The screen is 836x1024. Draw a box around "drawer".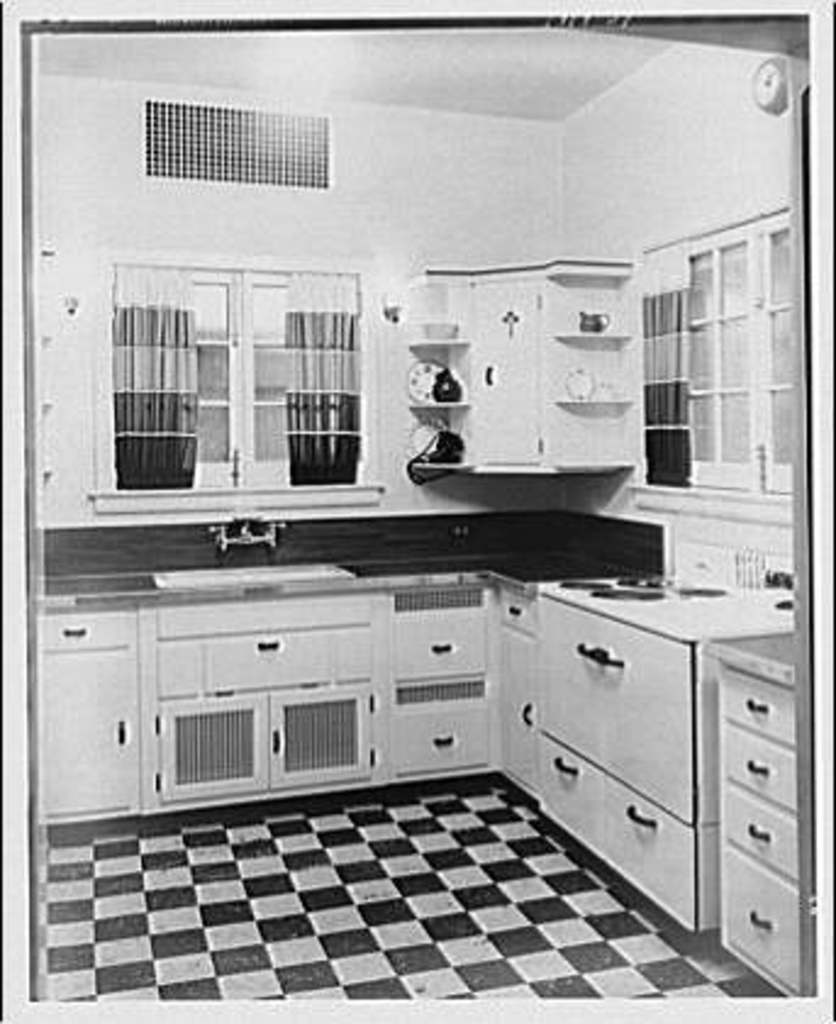
490:585:536:636.
